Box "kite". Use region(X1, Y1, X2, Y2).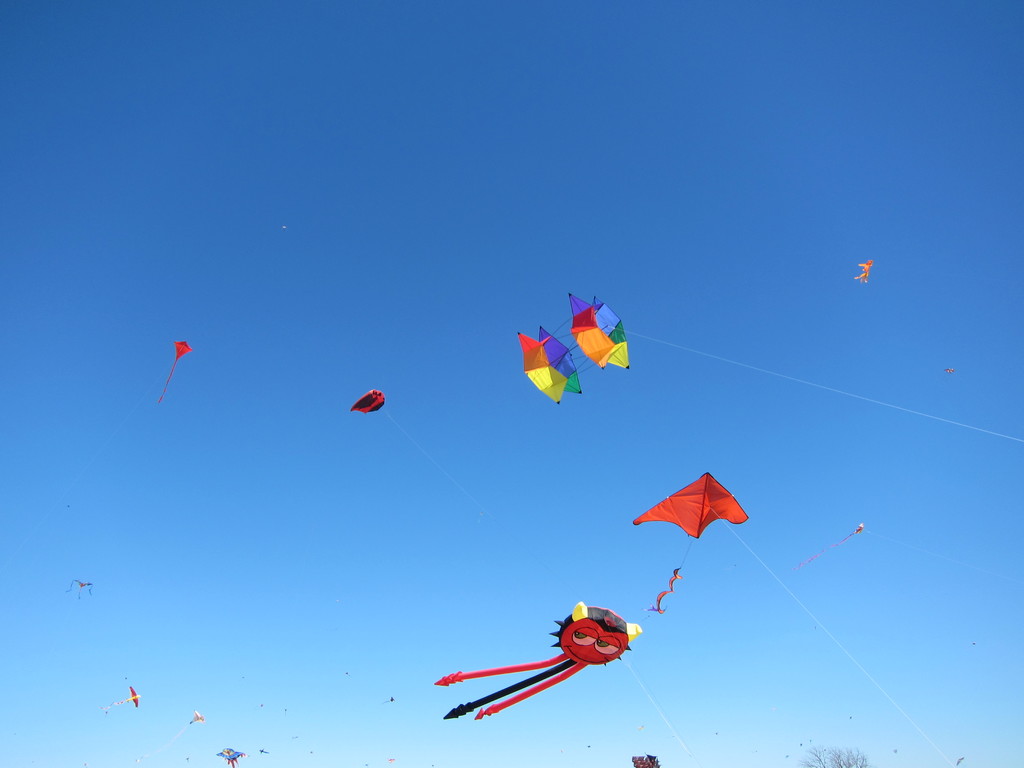
region(426, 596, 646, 724).
